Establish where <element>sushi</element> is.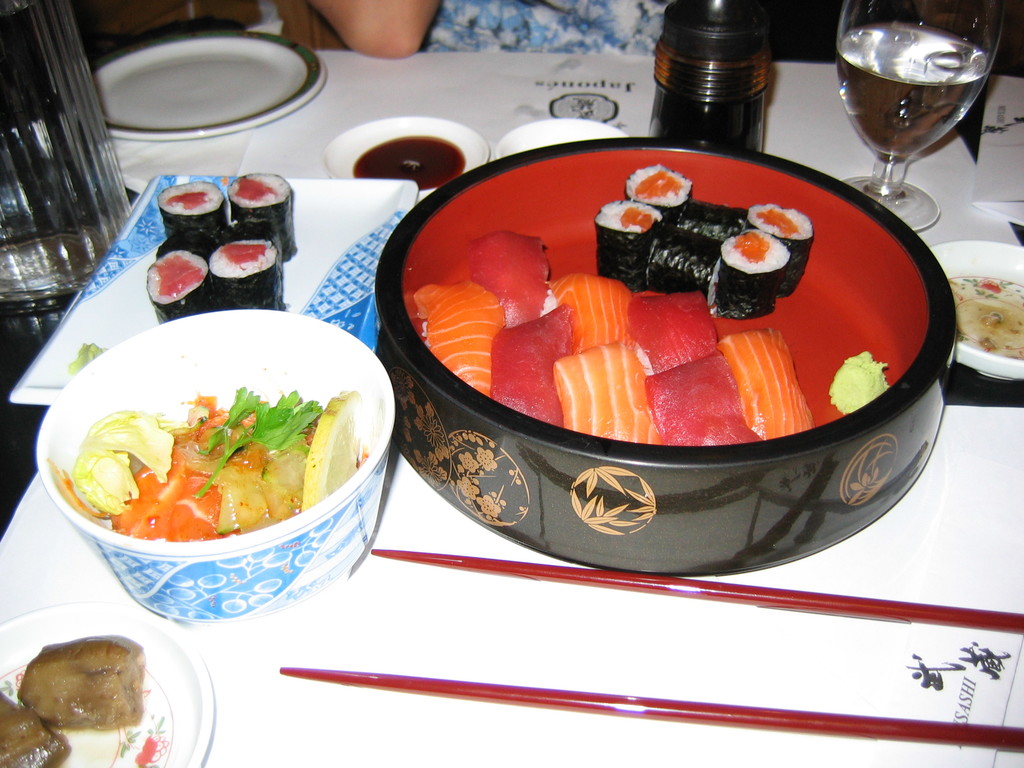
Established at left=147, top=250, right=206, bottom=326.
